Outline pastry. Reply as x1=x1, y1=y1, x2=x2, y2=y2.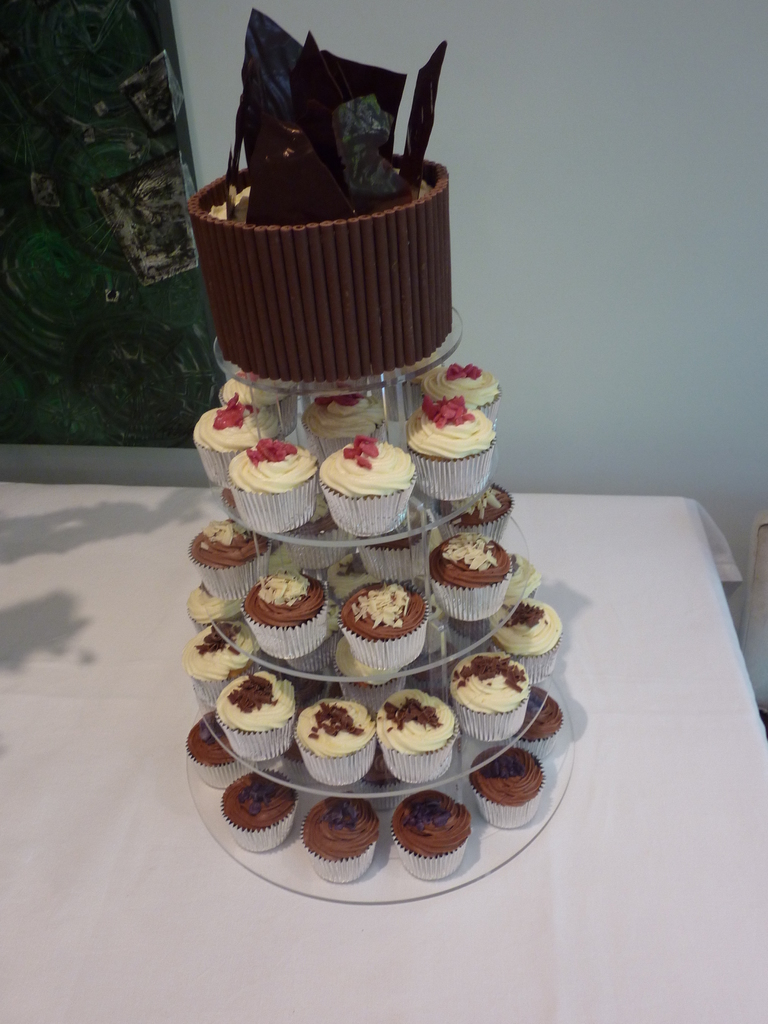
x1=191, y1=396, x2=277, y2=487.
